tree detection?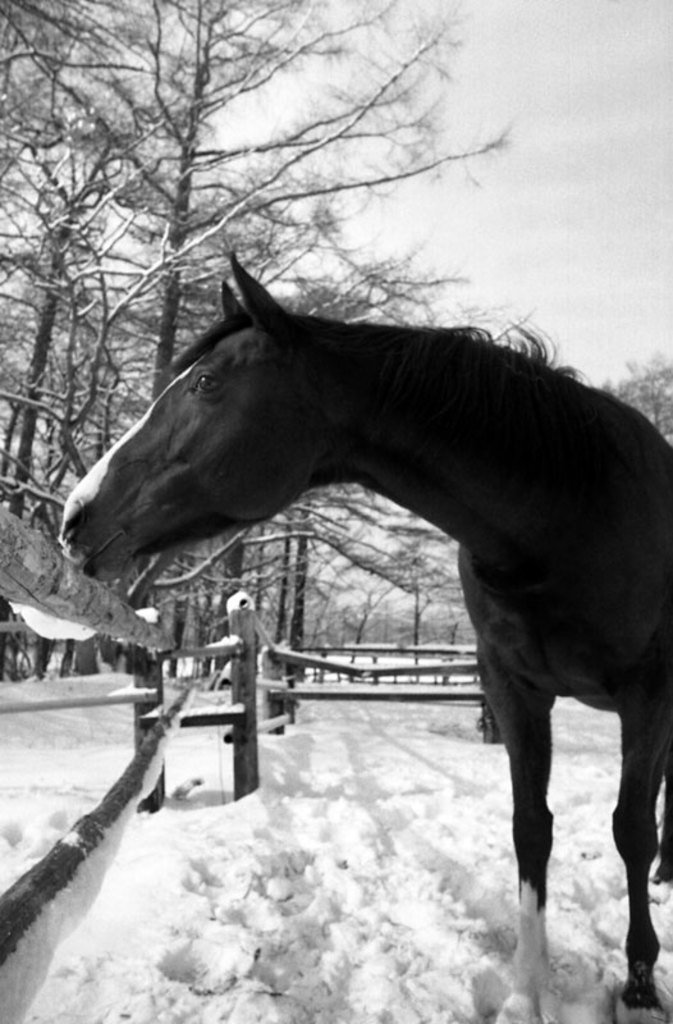
region(598, 364, 672, 444)
